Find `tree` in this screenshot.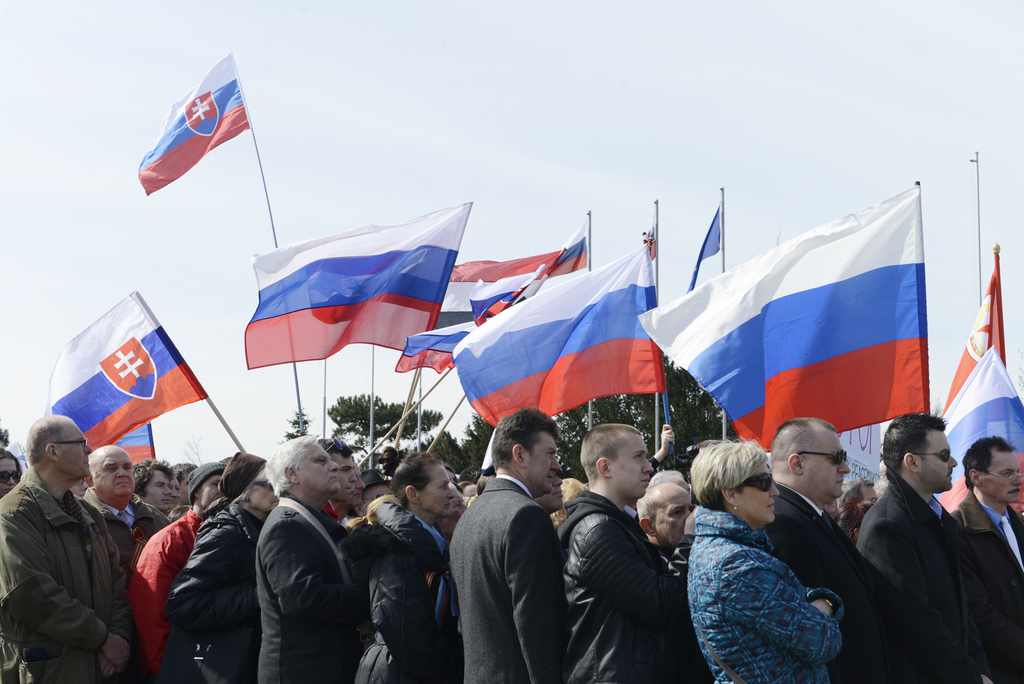
The bounding box for `tree` is bbox=[284, 410, 304, 439].
